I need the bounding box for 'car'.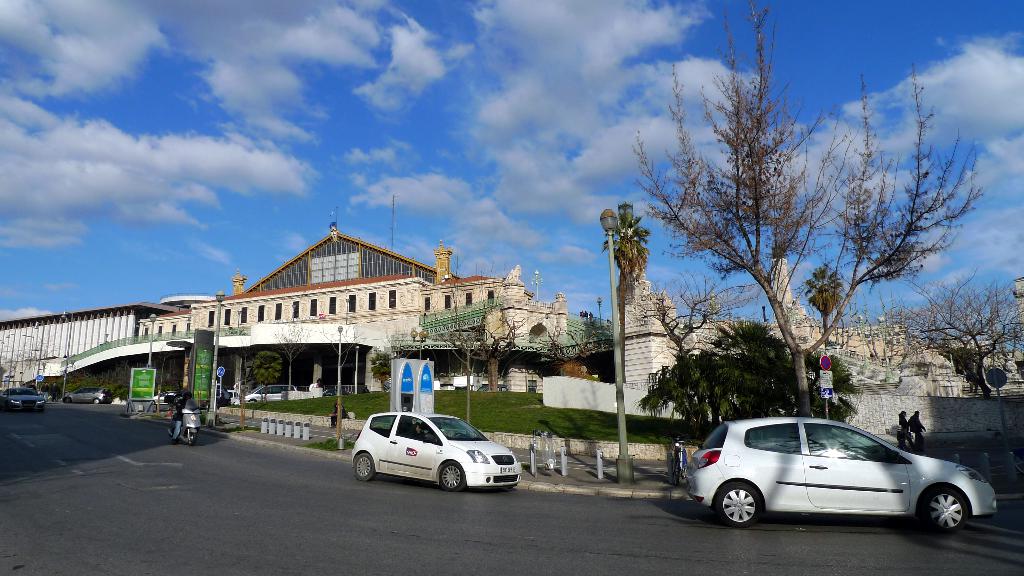
Here it is: 349 396 522 492.
